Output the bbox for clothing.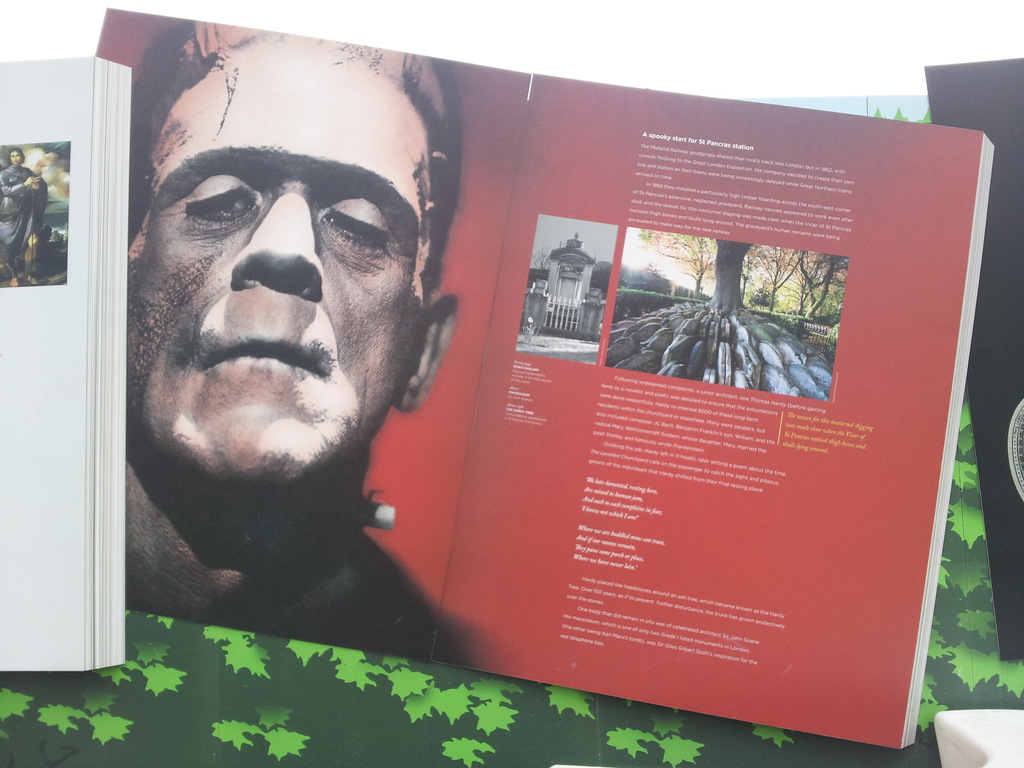
0 161 51 266.
